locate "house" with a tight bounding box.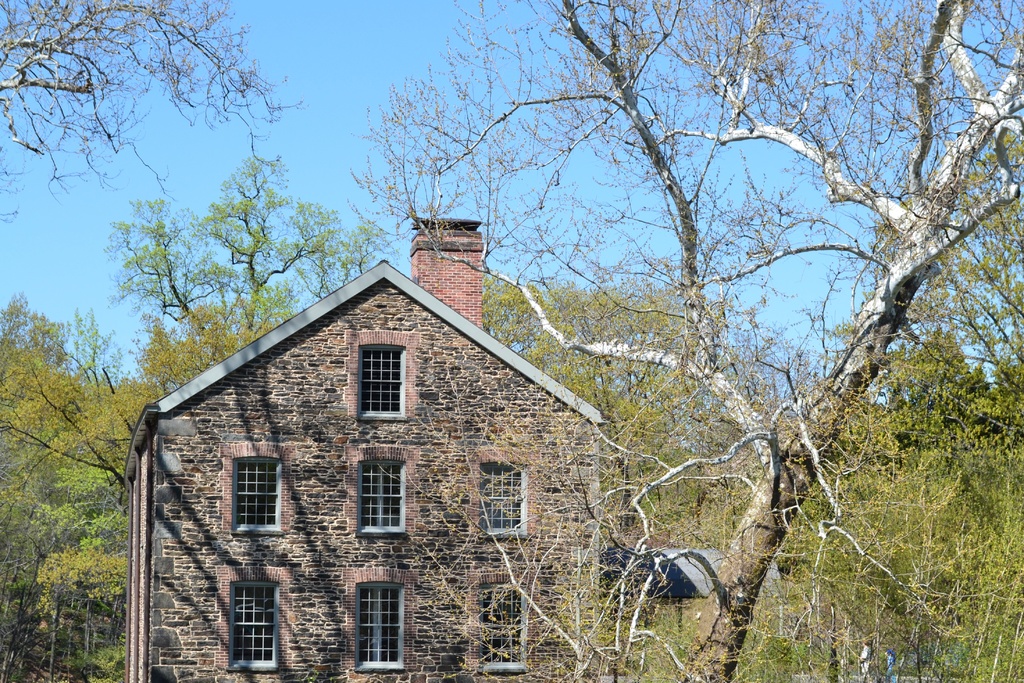
122 215 607 682.
